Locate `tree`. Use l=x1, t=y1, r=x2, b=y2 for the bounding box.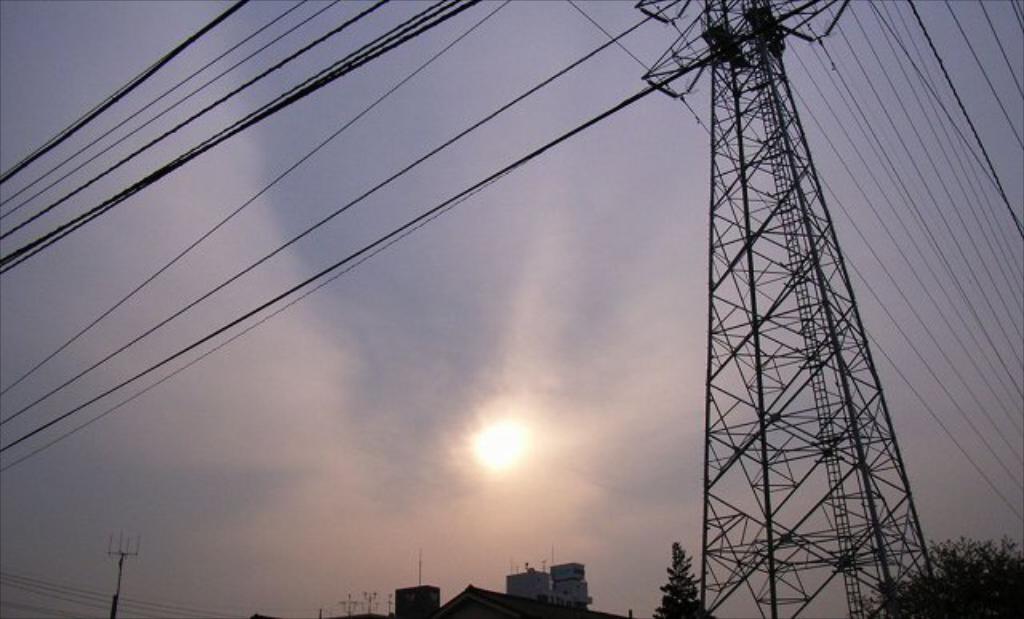
l=877, t=536, r=1022, b=617.
